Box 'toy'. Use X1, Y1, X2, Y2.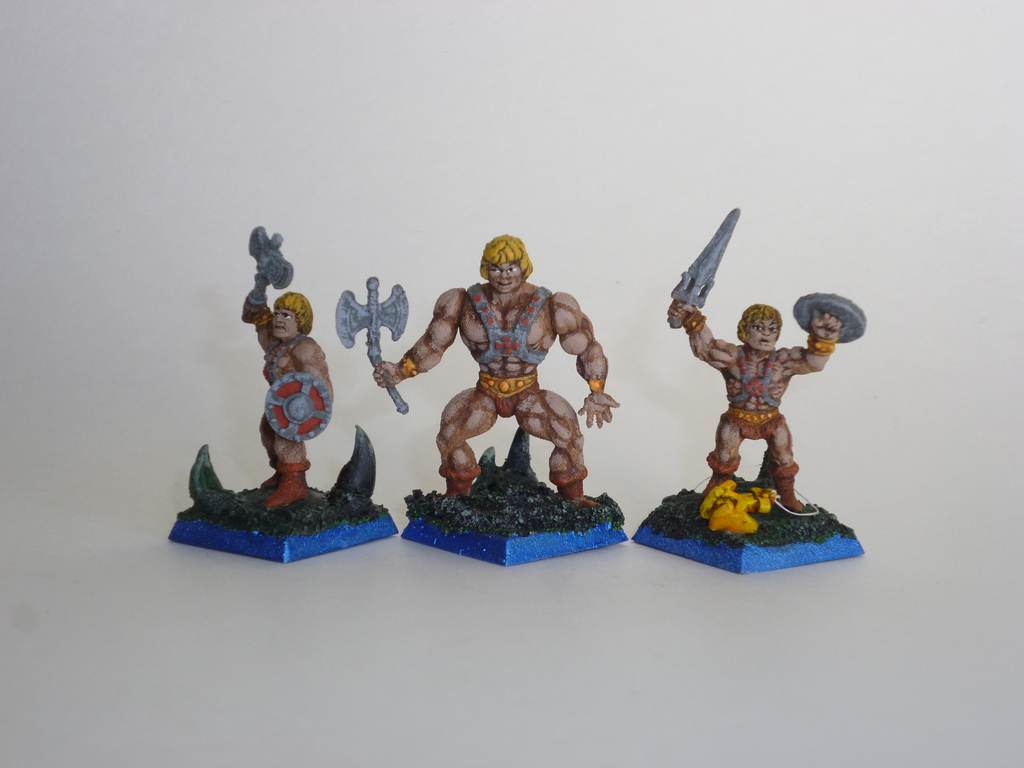
626, 202, 872, 596.
